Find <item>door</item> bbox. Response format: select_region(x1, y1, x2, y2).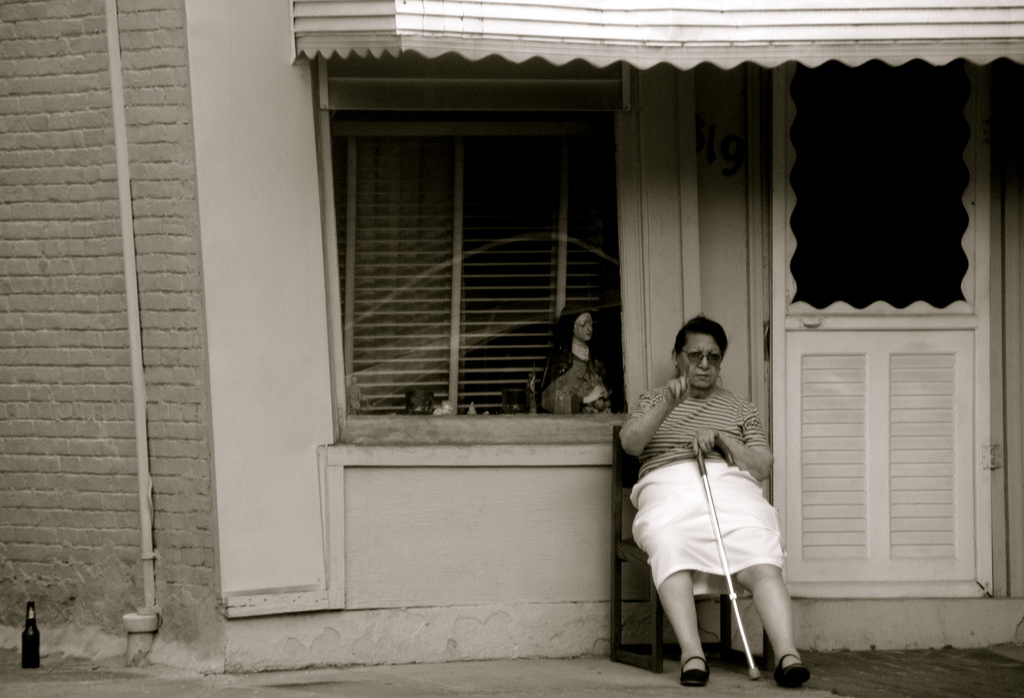
select_region(772, 61, 998, 598).
